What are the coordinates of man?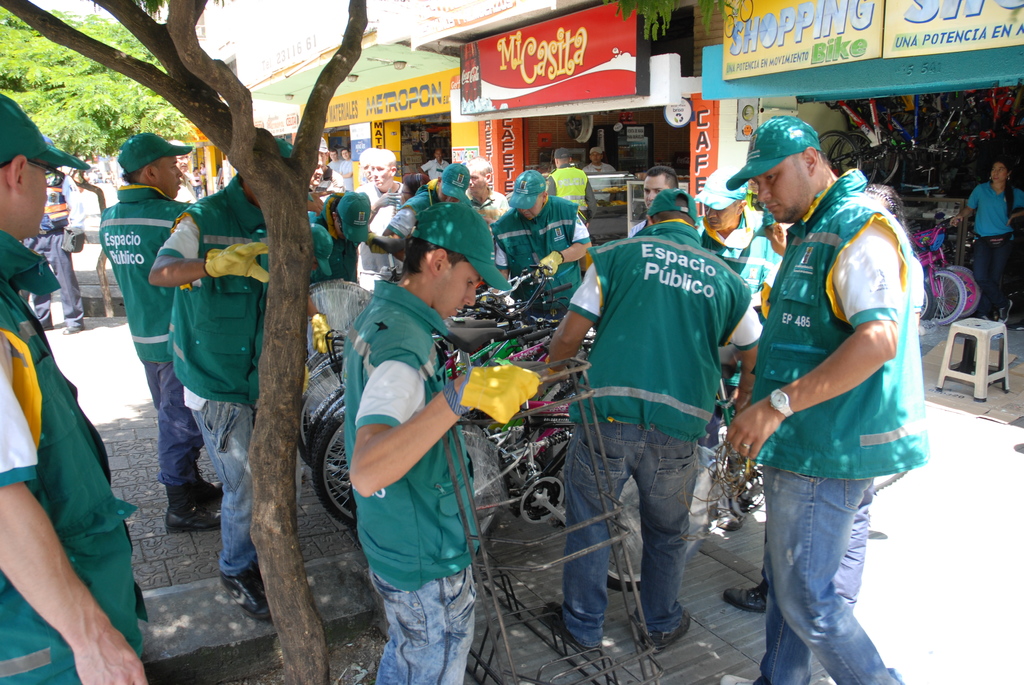
bbox=[96, 125, 225, 531].
